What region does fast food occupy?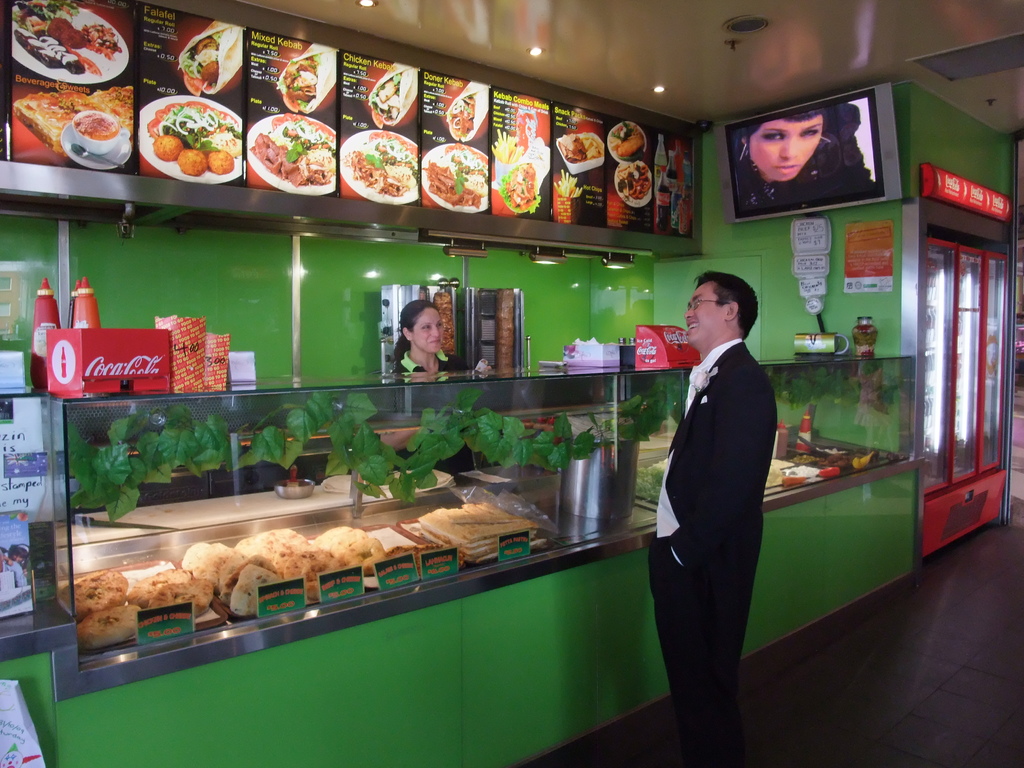
select_region(337, 531, 388, 575).
